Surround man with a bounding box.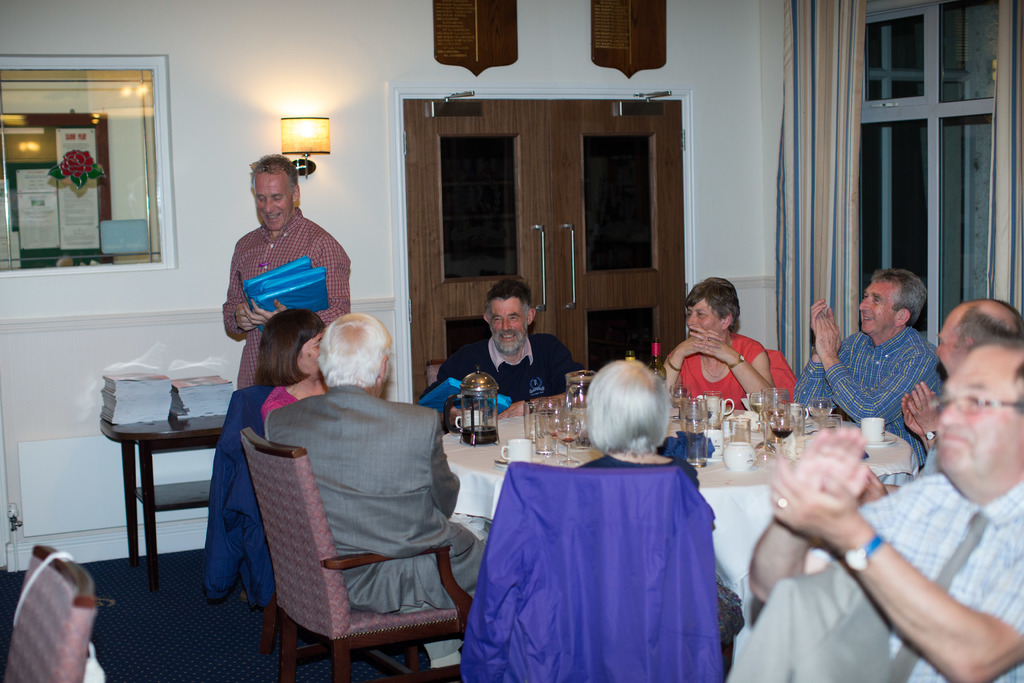
{"x1": 444, "y1": 276, "x2": 603, "y2": 411}.
